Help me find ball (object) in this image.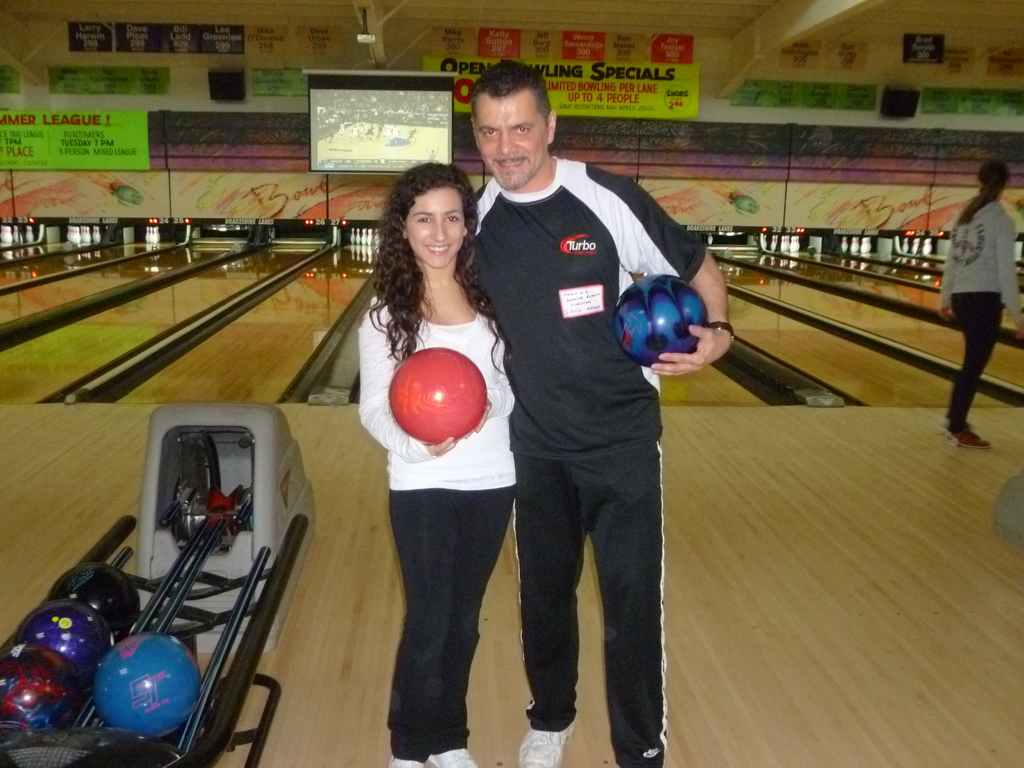
Found it: box=[0, 641, 79, 730].
